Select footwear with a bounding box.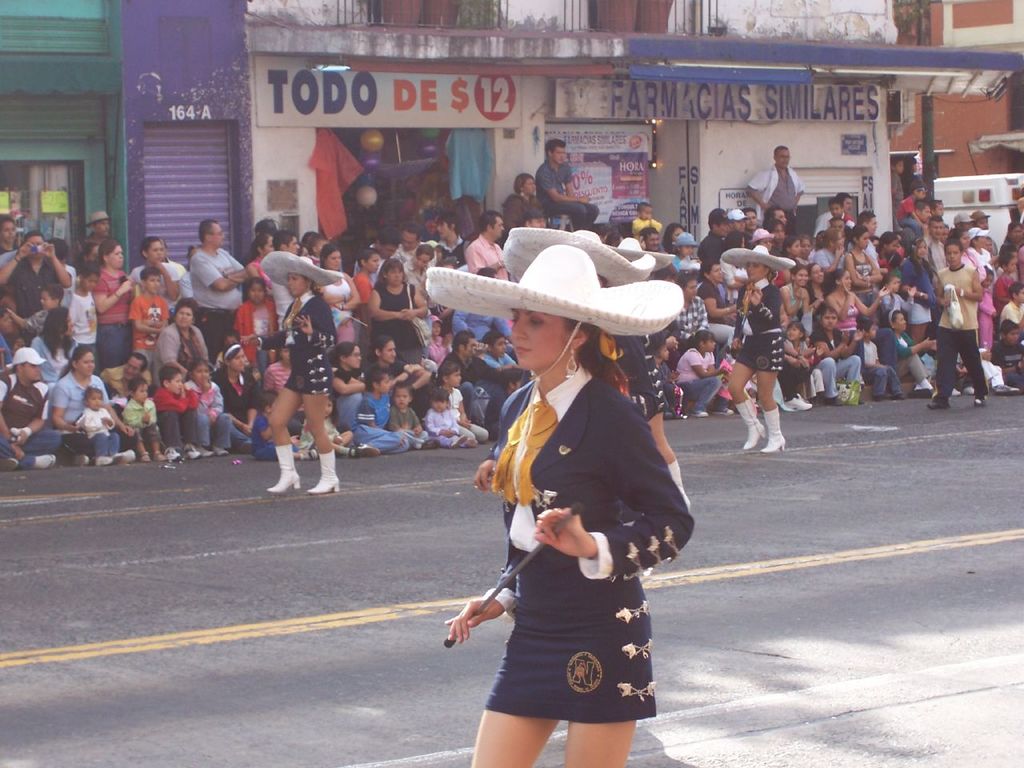
locate(666, 410, 678, 420).
